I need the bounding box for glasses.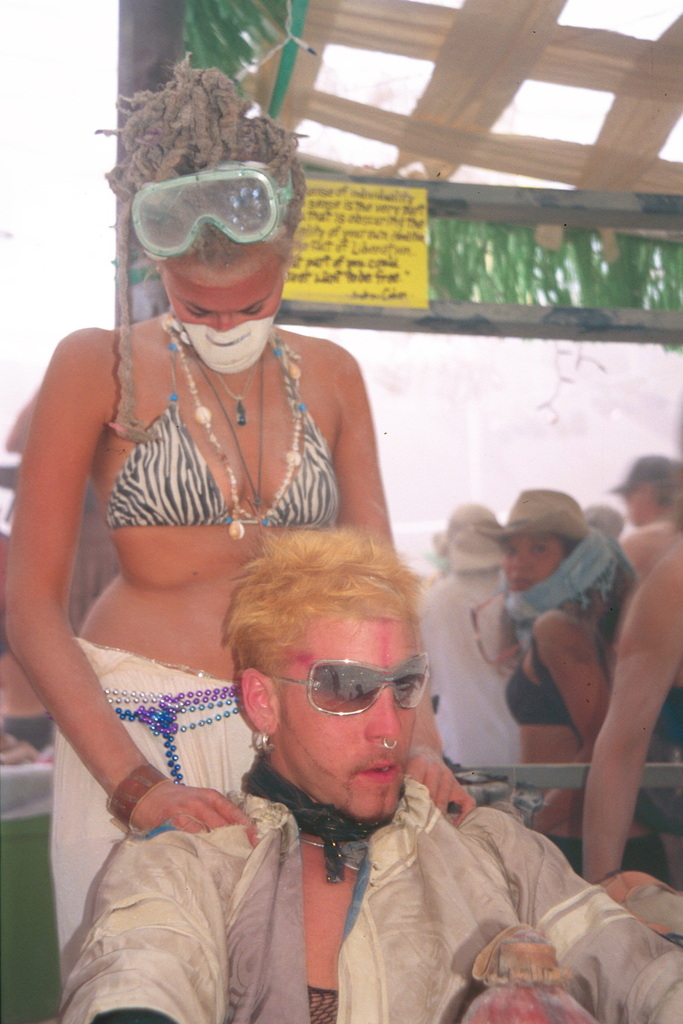
Here it is: crop(261, 654, 431, 715).
